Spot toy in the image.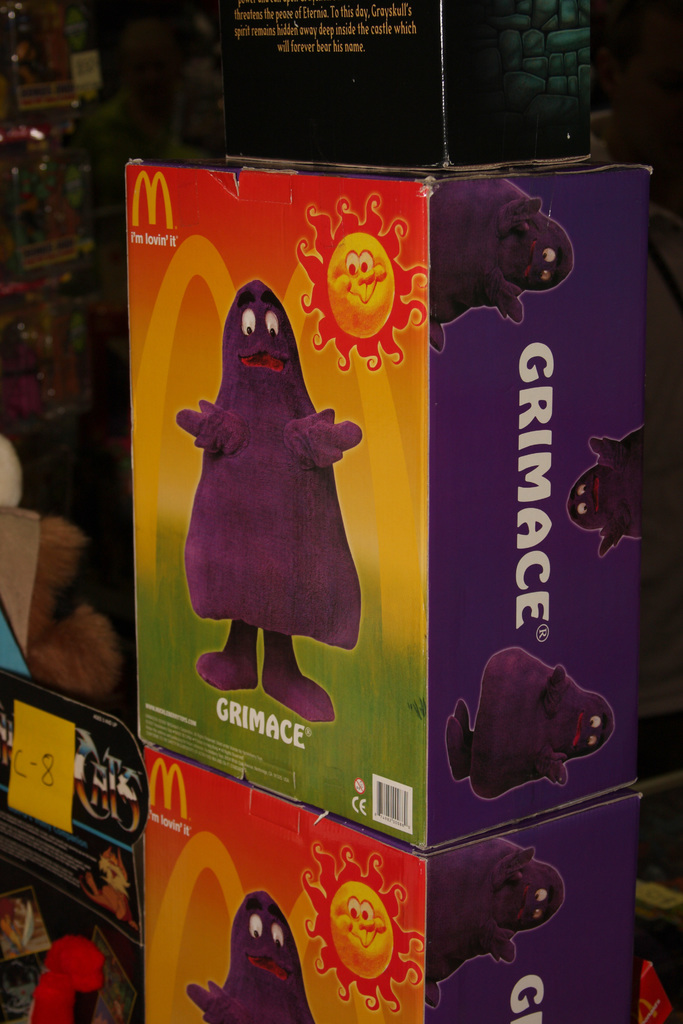
toy found at l=183, t=253, r=375, b=687.
